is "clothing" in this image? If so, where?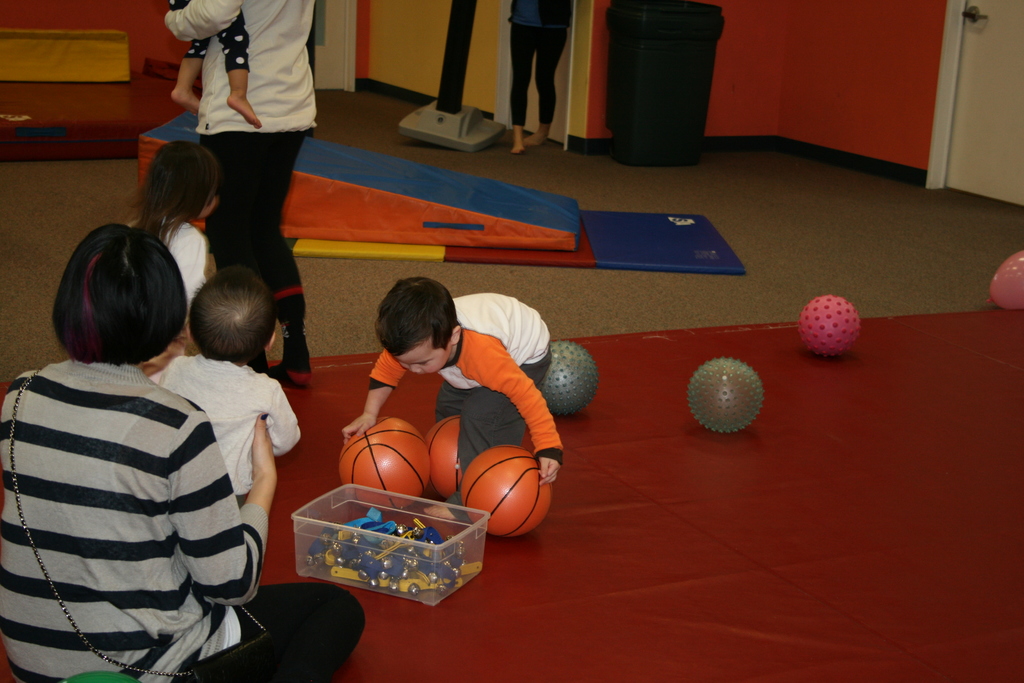
Yes, at bbox=[139, 217, 210, 381].
